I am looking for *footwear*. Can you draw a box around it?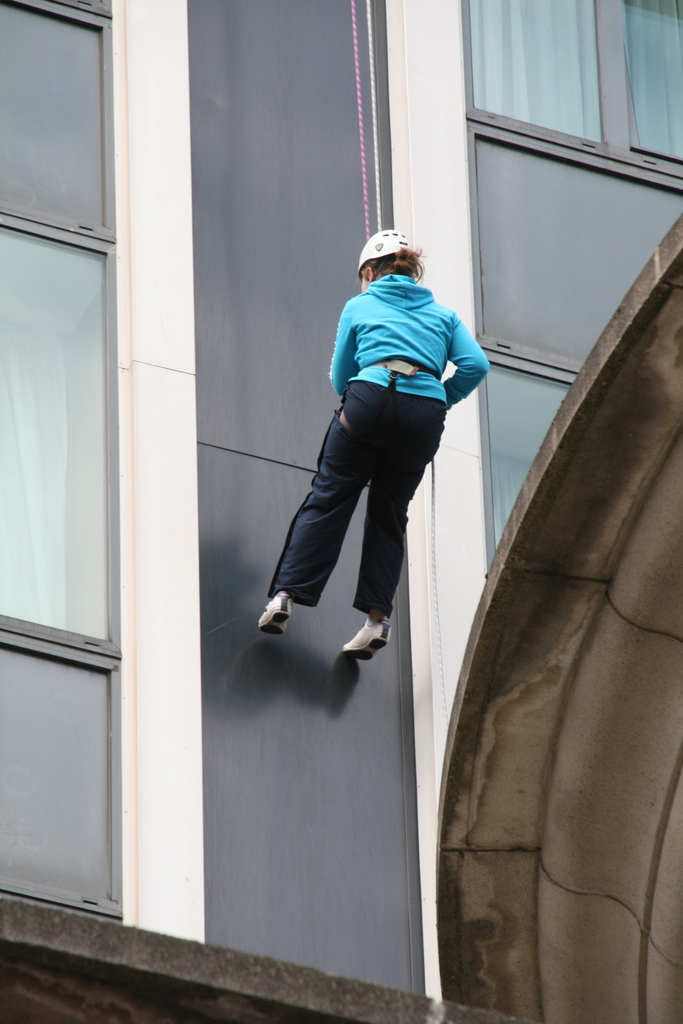
Sure, the bounding box is 340 616 386 662.
